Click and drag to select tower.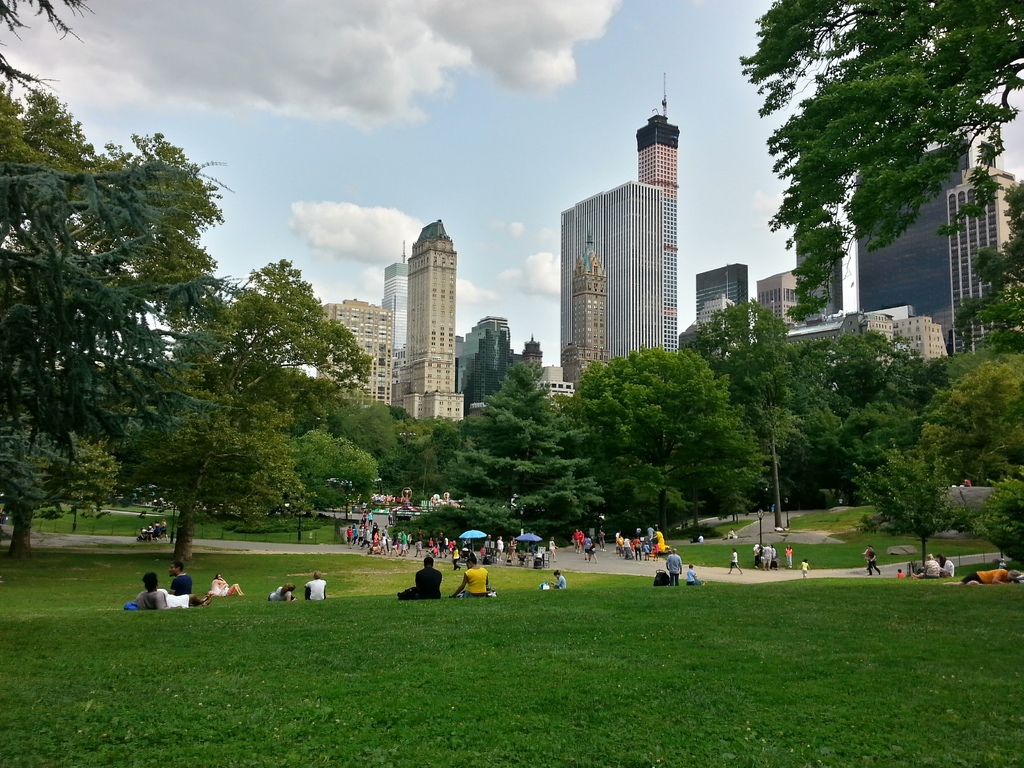
Selection: 695 264 747 344.
